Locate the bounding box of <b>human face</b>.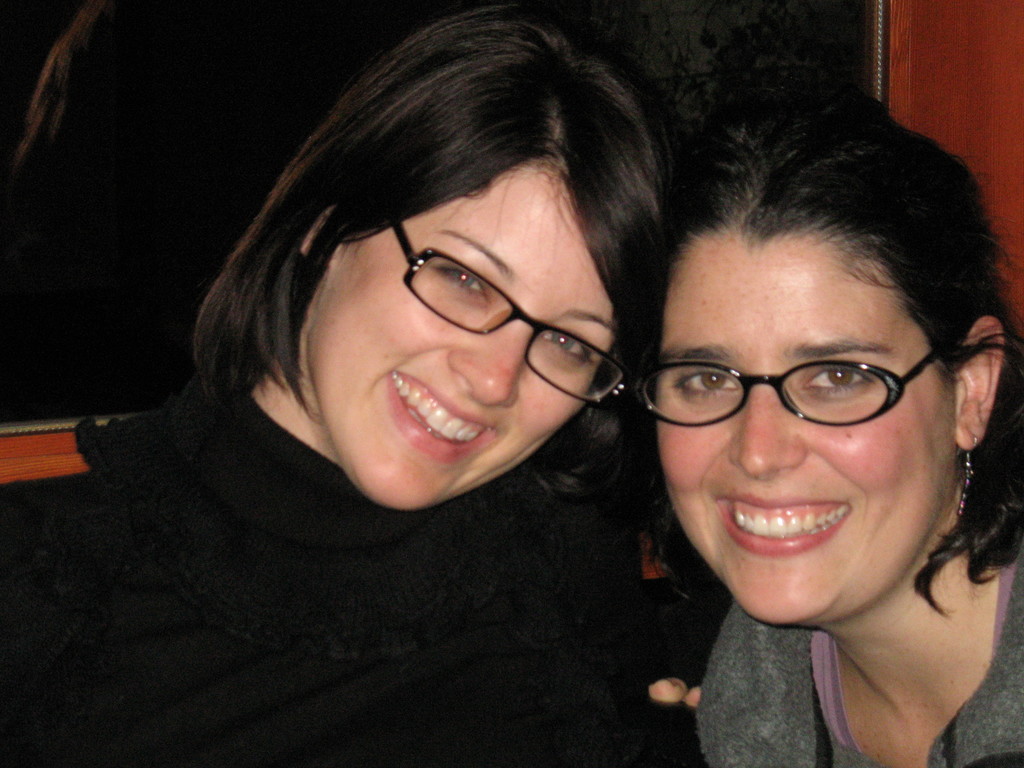
Bounding box: crop(659, 240, 954, 627).
